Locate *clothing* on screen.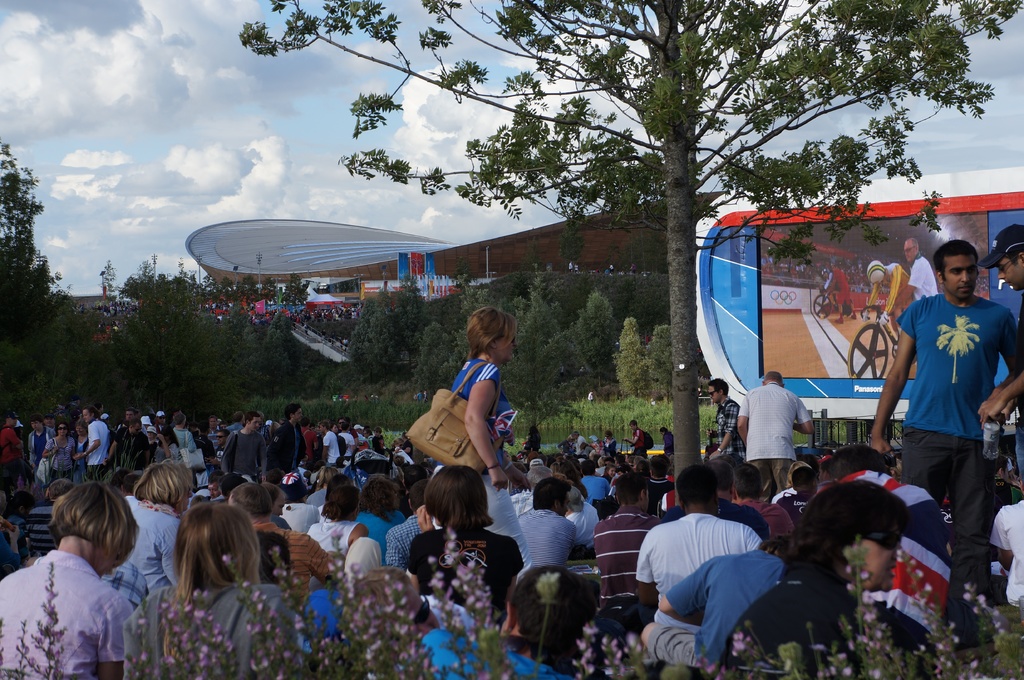
On screen at 888, 222, 1009, 587.
